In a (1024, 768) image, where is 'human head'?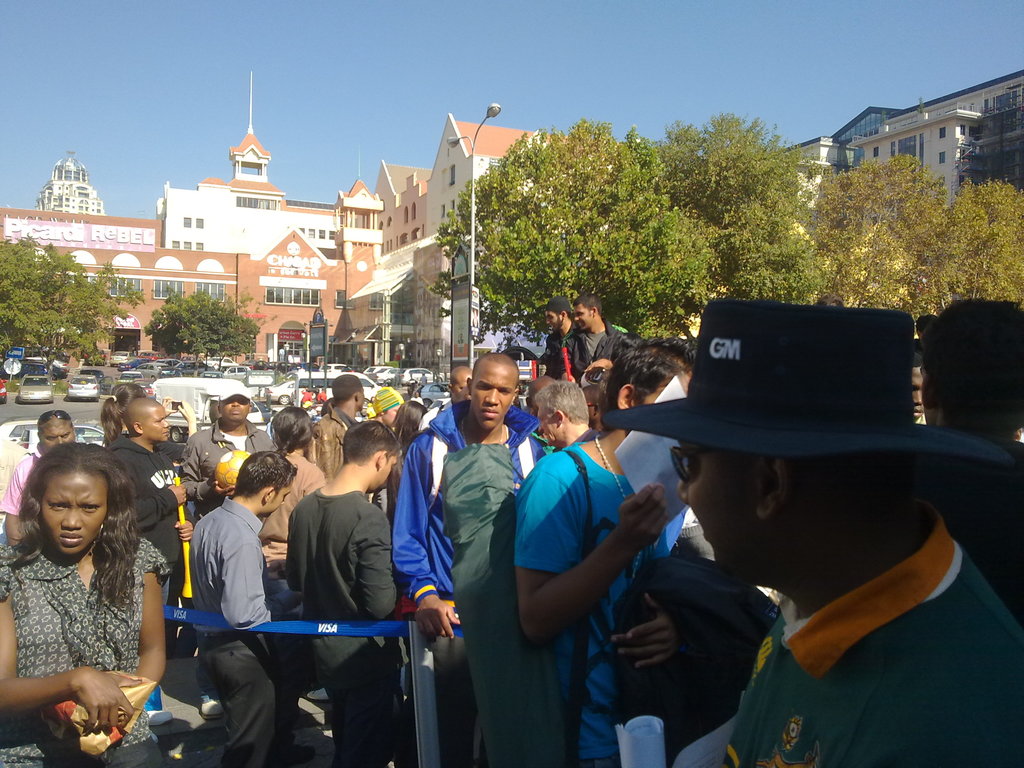
[615,335,697,427].
